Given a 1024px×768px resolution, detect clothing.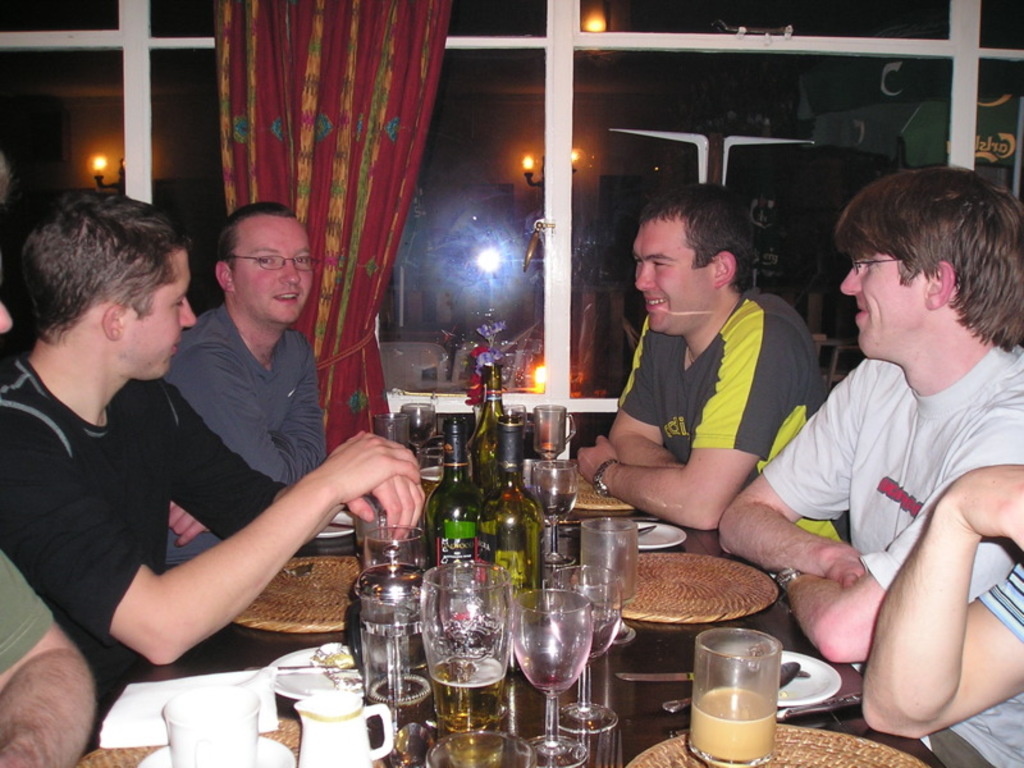
crop(983, 558, 1023, 631).
